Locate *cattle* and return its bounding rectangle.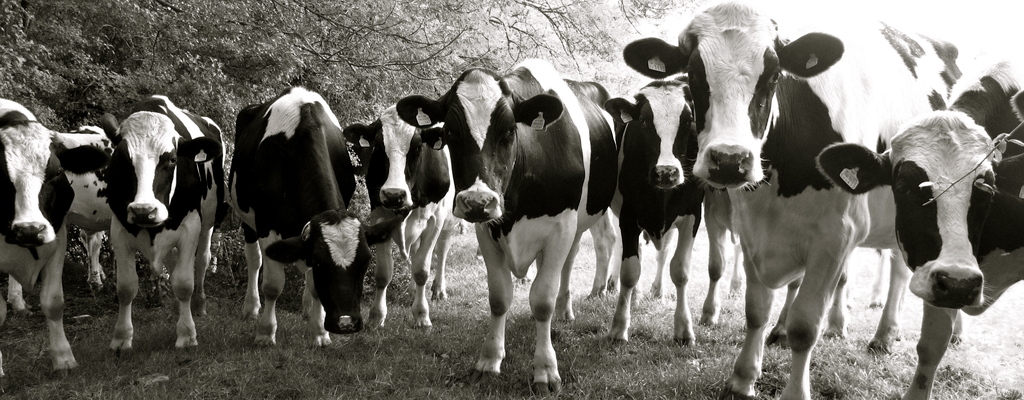
locate(672, 77, 751, 330).
